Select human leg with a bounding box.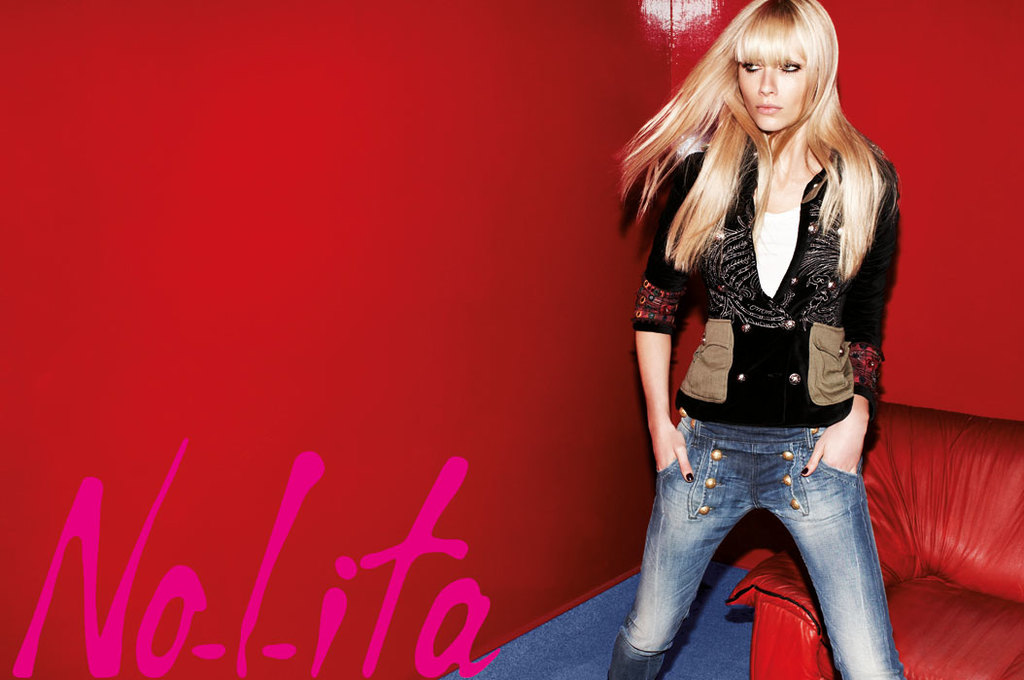
detection(609, 404, 764, 679).
